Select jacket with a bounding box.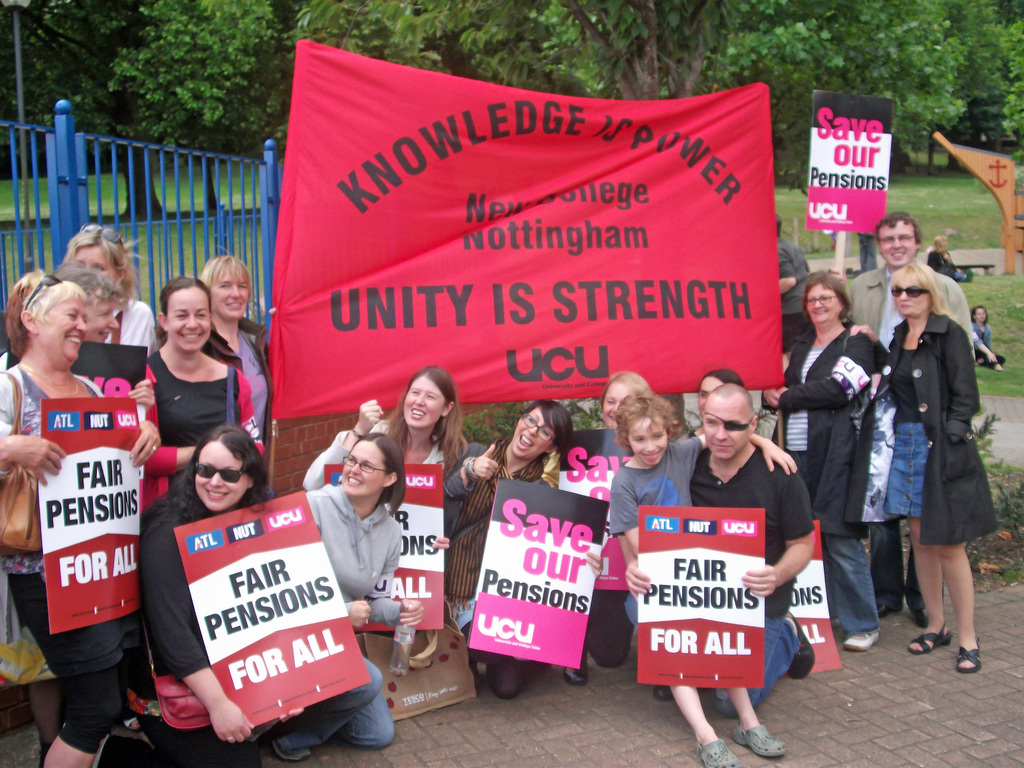
select_region(305, 480, 401, 620).
